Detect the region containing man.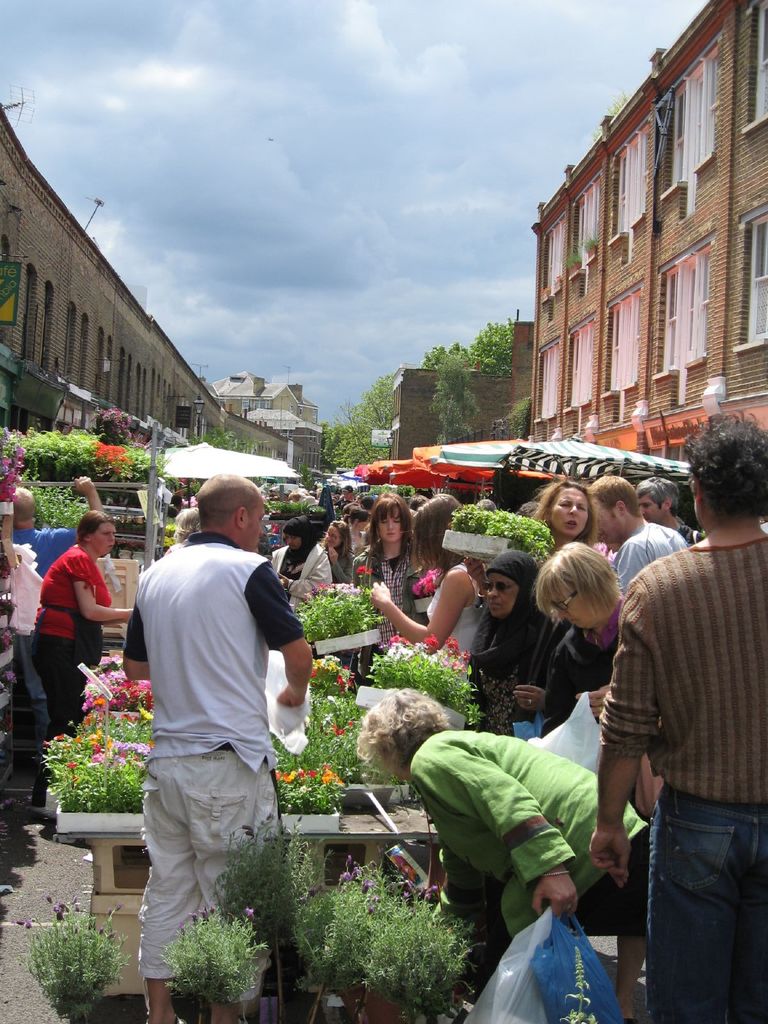
<region>355, 690, 655, 935</region>.
